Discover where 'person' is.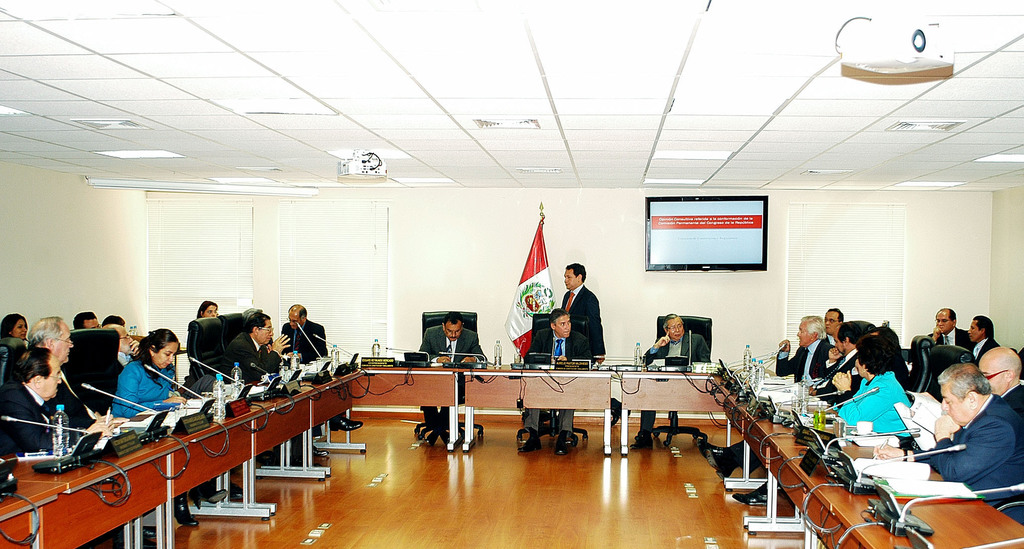
Discovered at {"x1": 418, "y1": 310, "x2": 484, "y2": 436}.
